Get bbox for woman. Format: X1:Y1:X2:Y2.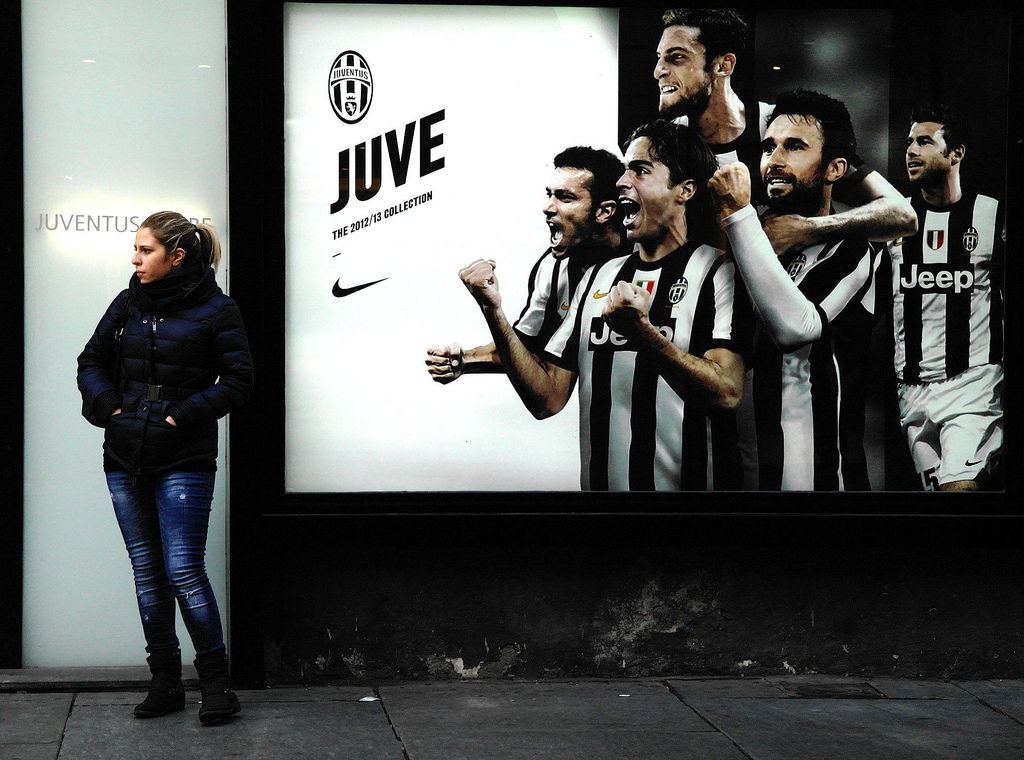
80:204:257:724.
